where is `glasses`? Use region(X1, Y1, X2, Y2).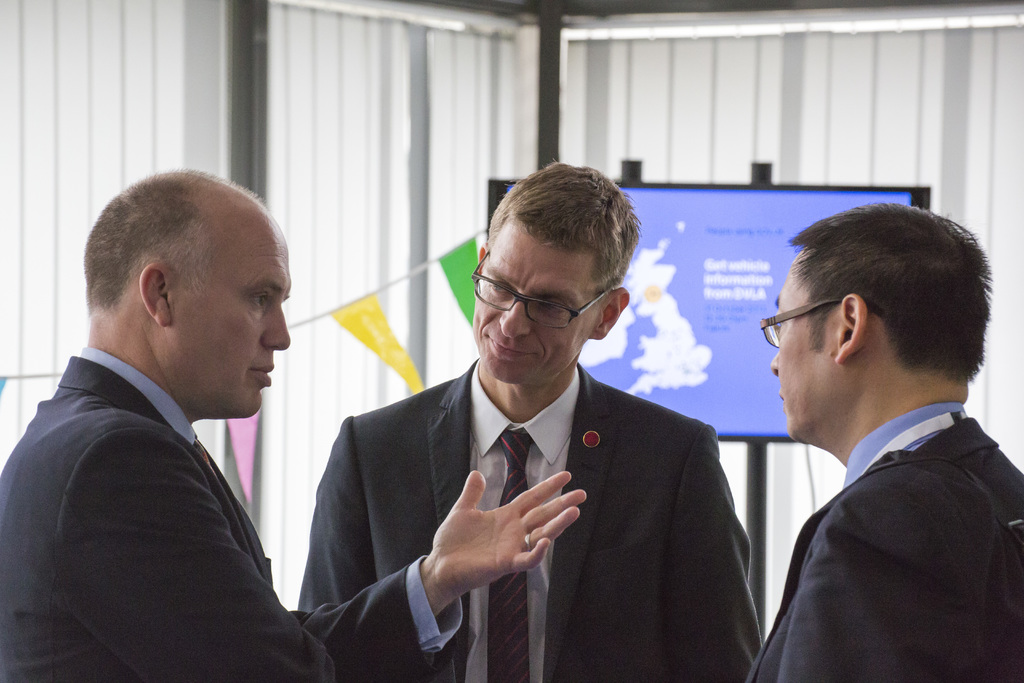
region(760, 297, 886, 350).
